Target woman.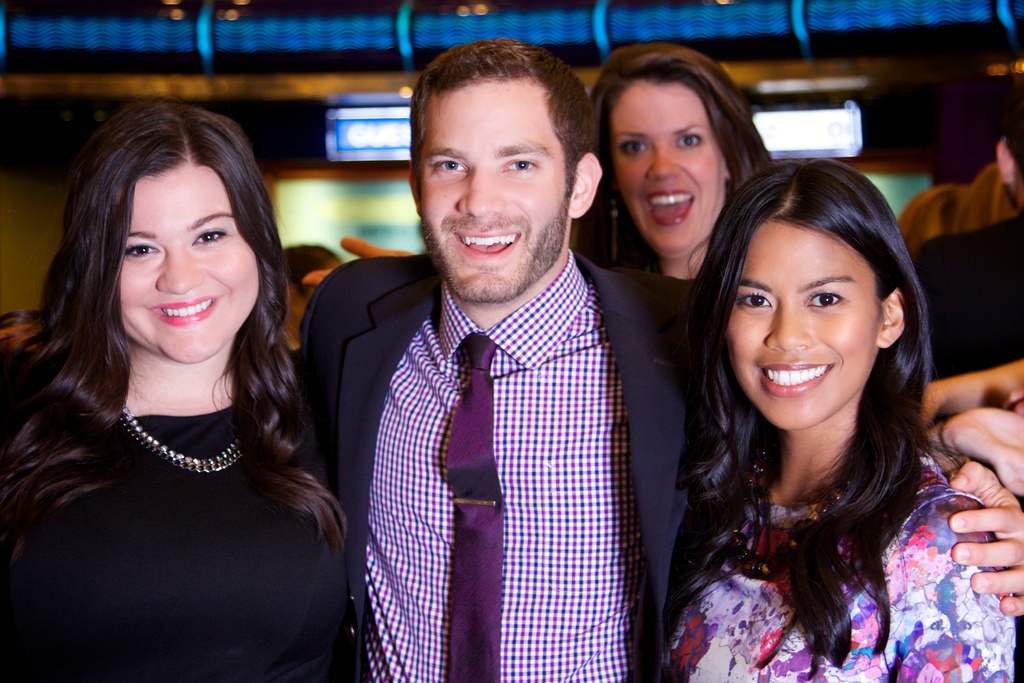
Target region: <box>300,31,783,291</box>.
